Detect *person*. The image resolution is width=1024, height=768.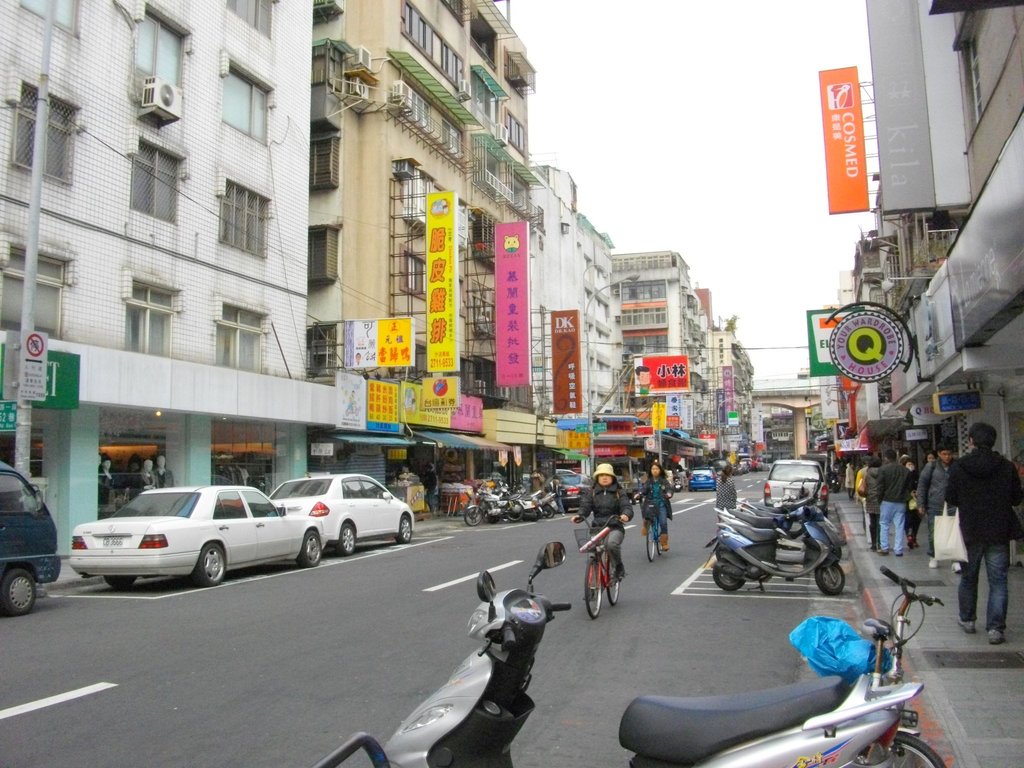
rect(926, 447, 938, 463).
